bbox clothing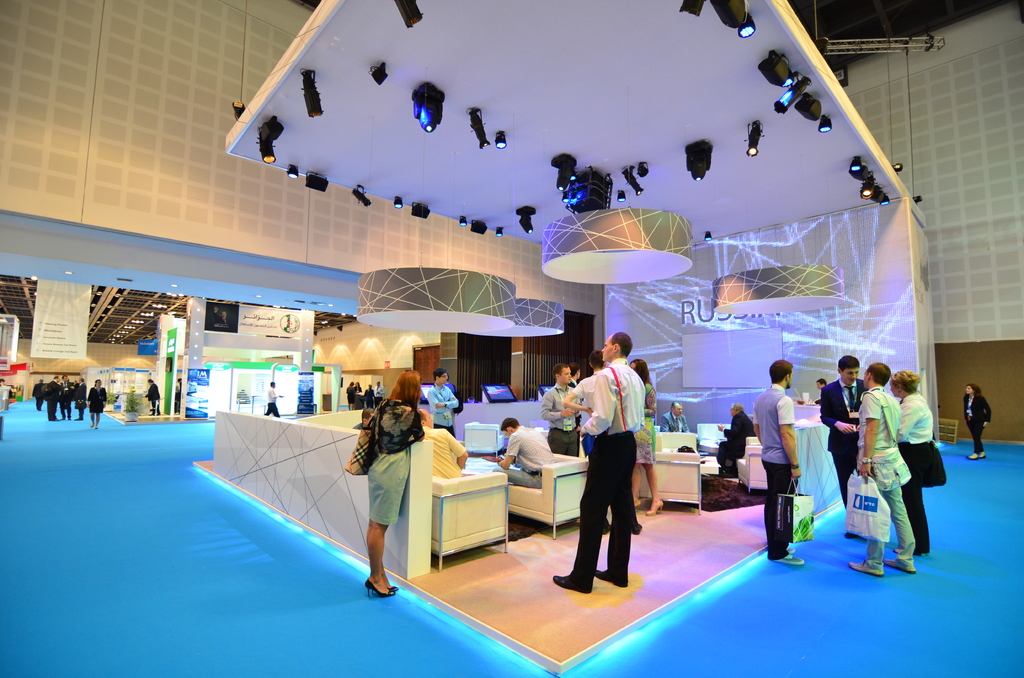
Rect(51, 386, 62, 415)
